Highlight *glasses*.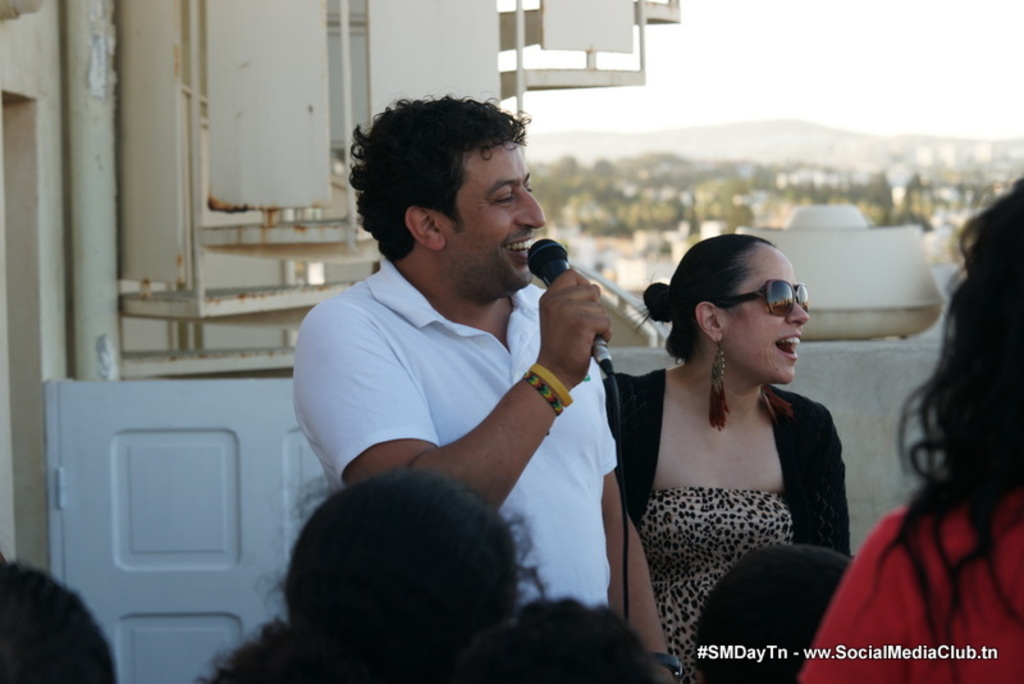
Highlighted region: 712 279 809 318.
